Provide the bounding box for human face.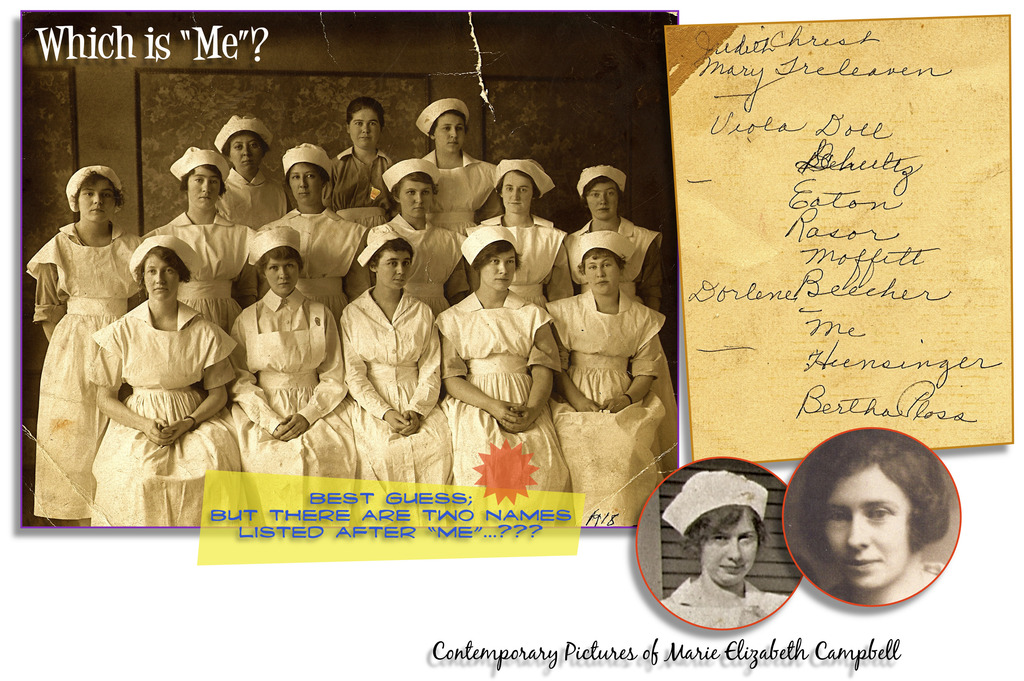
crop(184, 162, 222, 211).
